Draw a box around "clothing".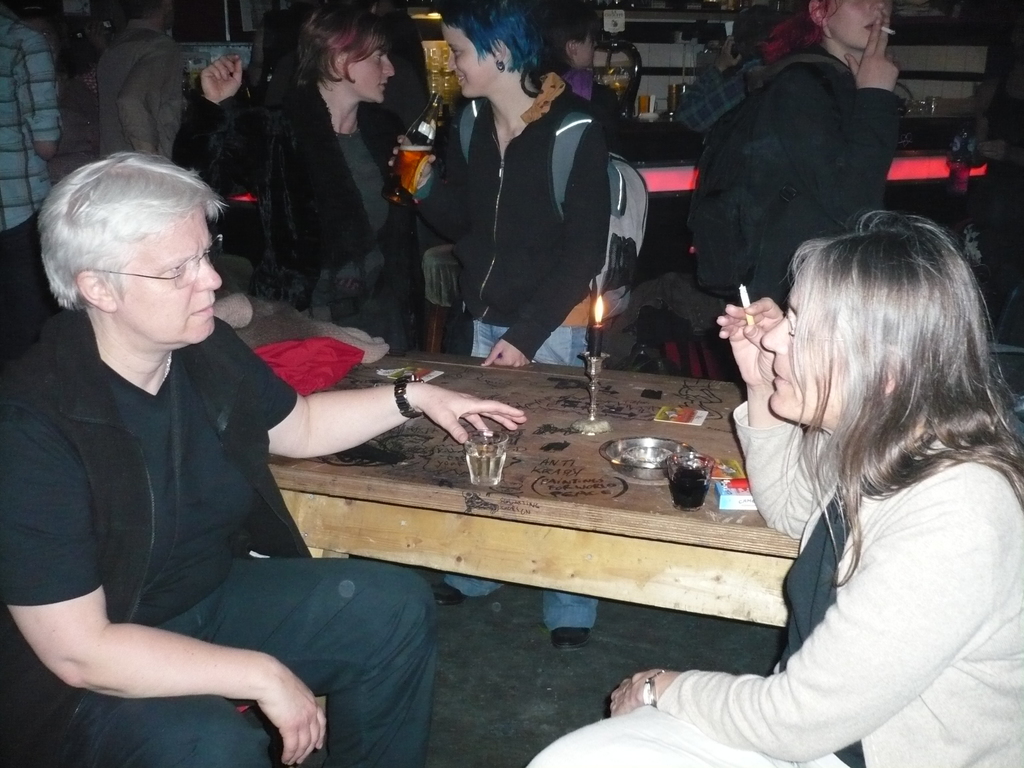
pyautogui.locateOnScreen(74, 545, 448, 767).
